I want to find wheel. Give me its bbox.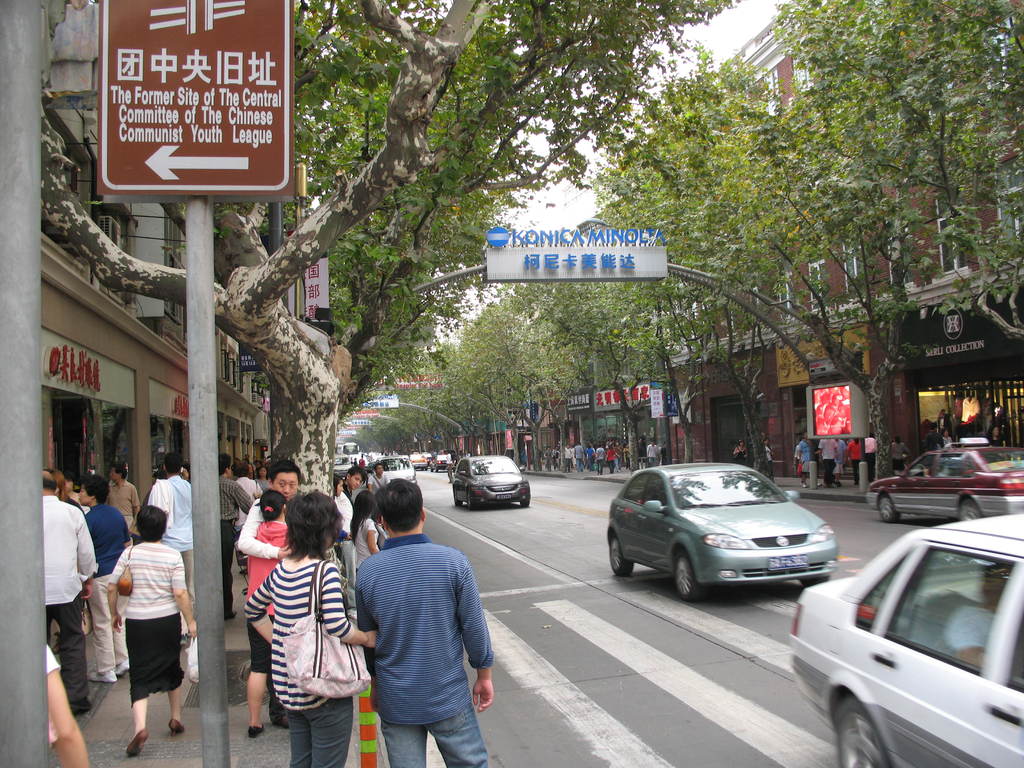
crop(608, 531, 636, 576).
